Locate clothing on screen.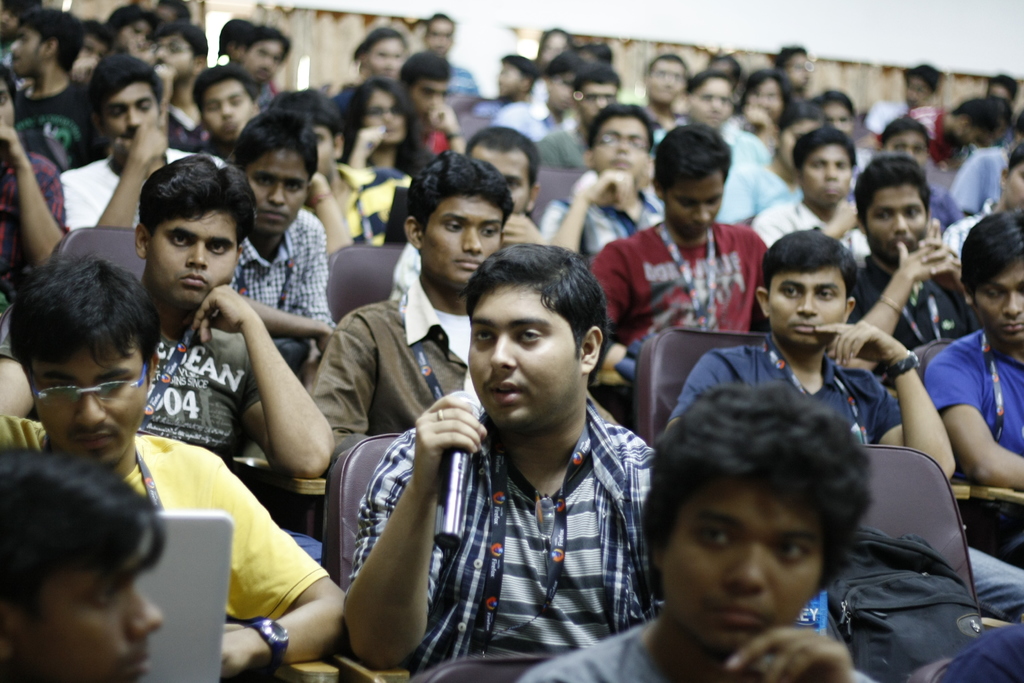
On screen at (616,220,767,370).
